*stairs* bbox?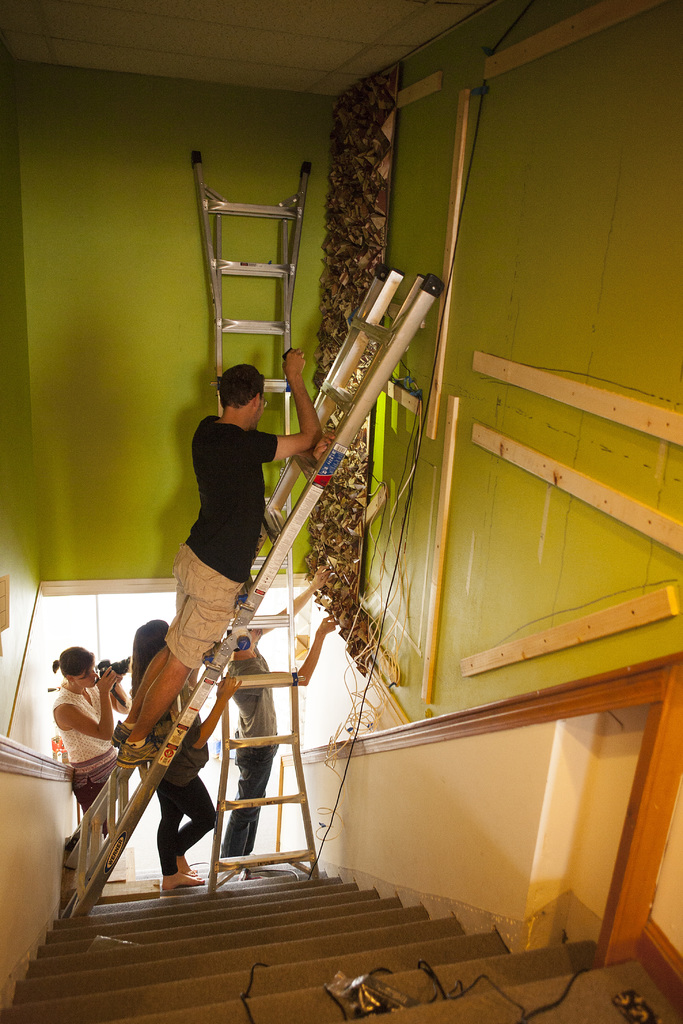
0, 862, 682, 1023
